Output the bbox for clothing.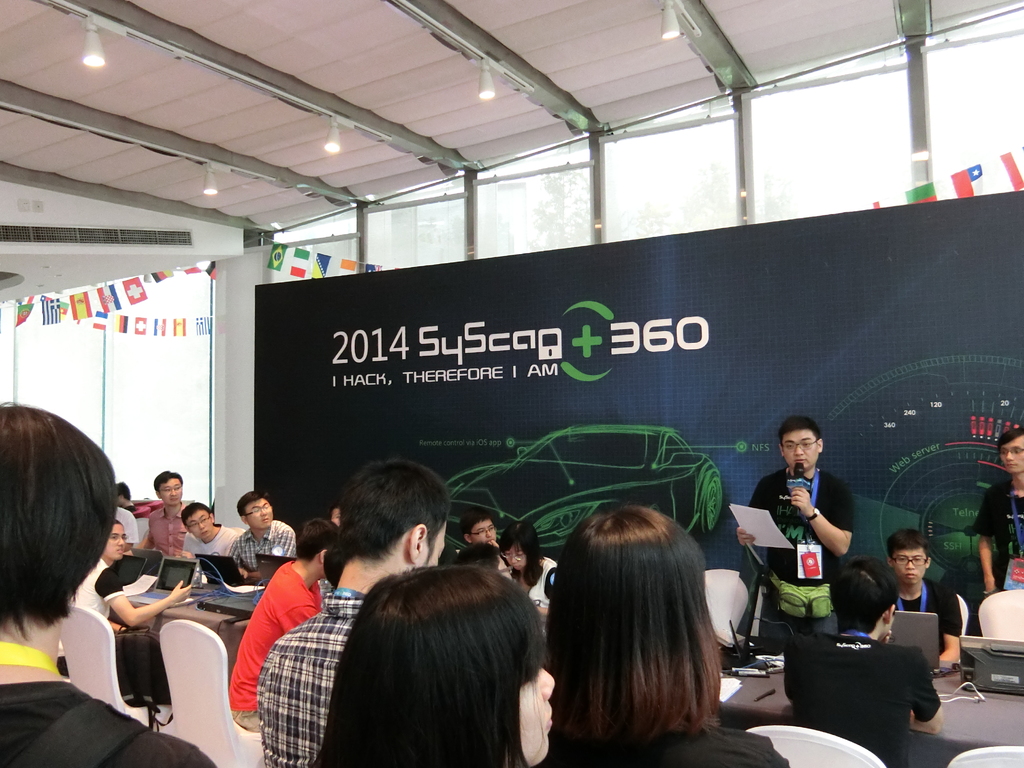
left=0, top=679, right=218, bottom=767.
